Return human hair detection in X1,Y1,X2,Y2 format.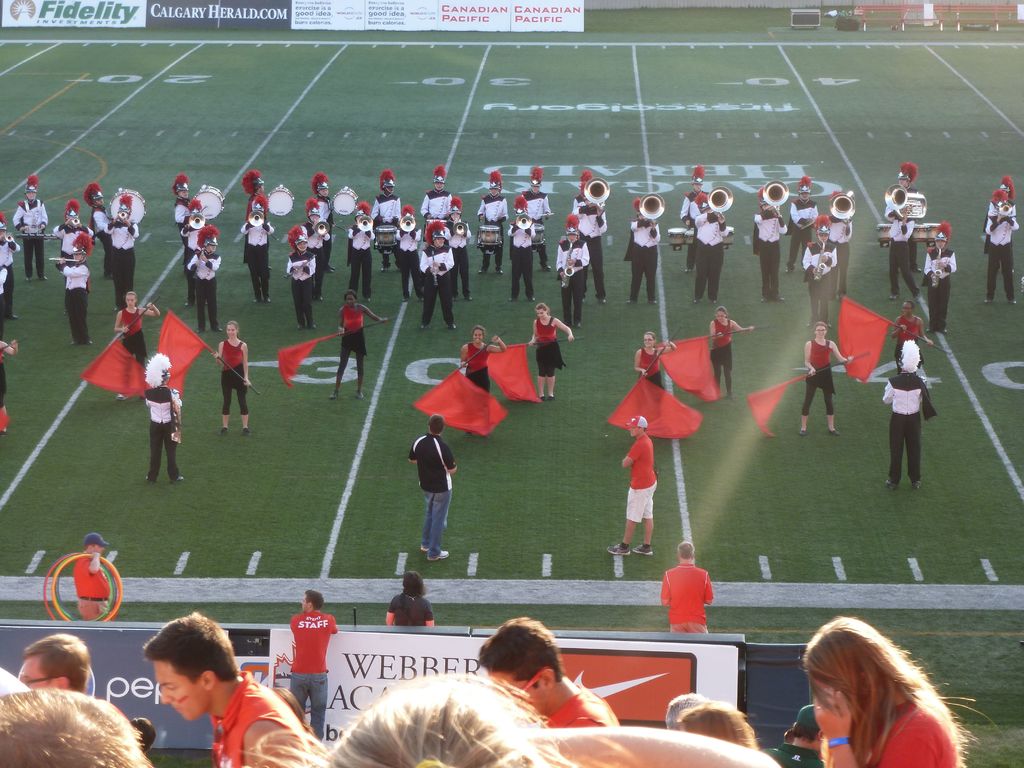
403,572,426,595.
